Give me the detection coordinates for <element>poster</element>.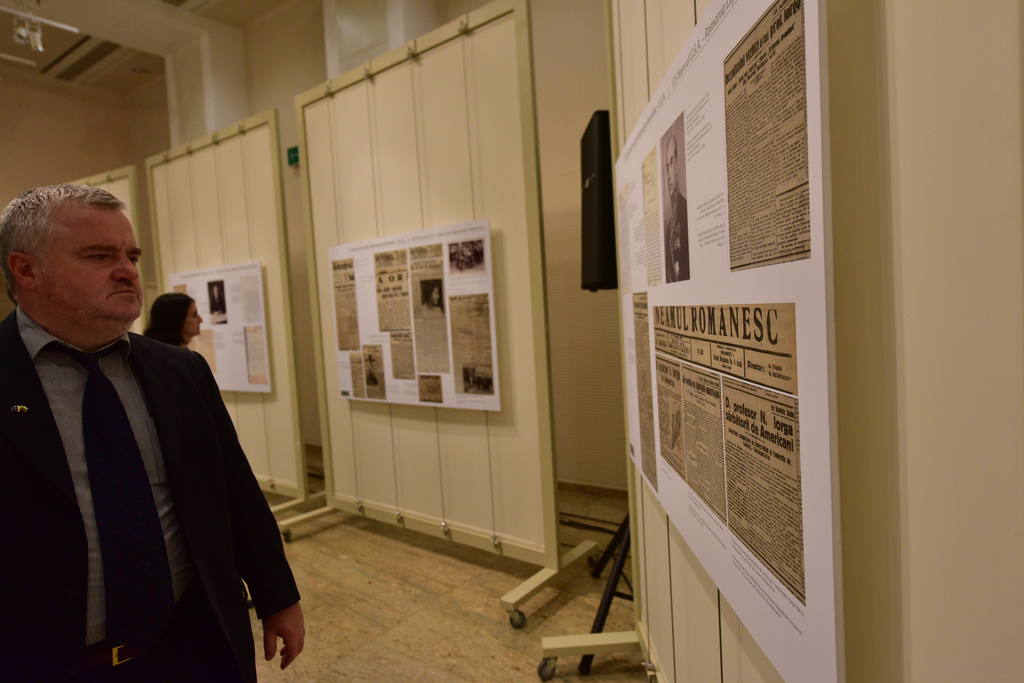
left=243, top=322, right=269, bottom=382.
